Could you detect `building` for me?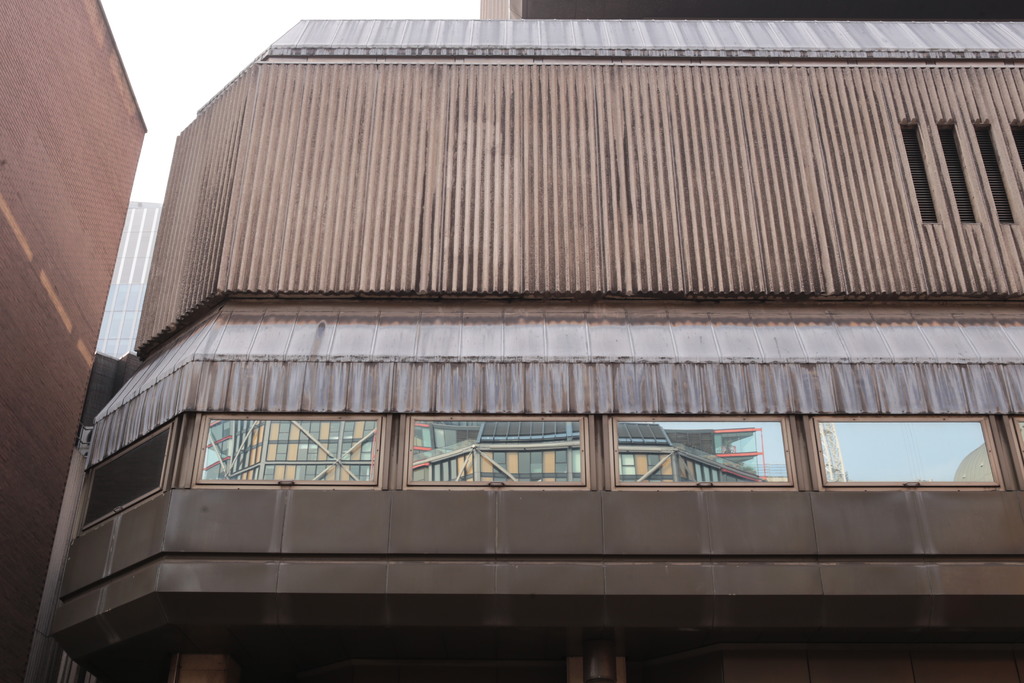
Detection result: [0,0,149,682].
